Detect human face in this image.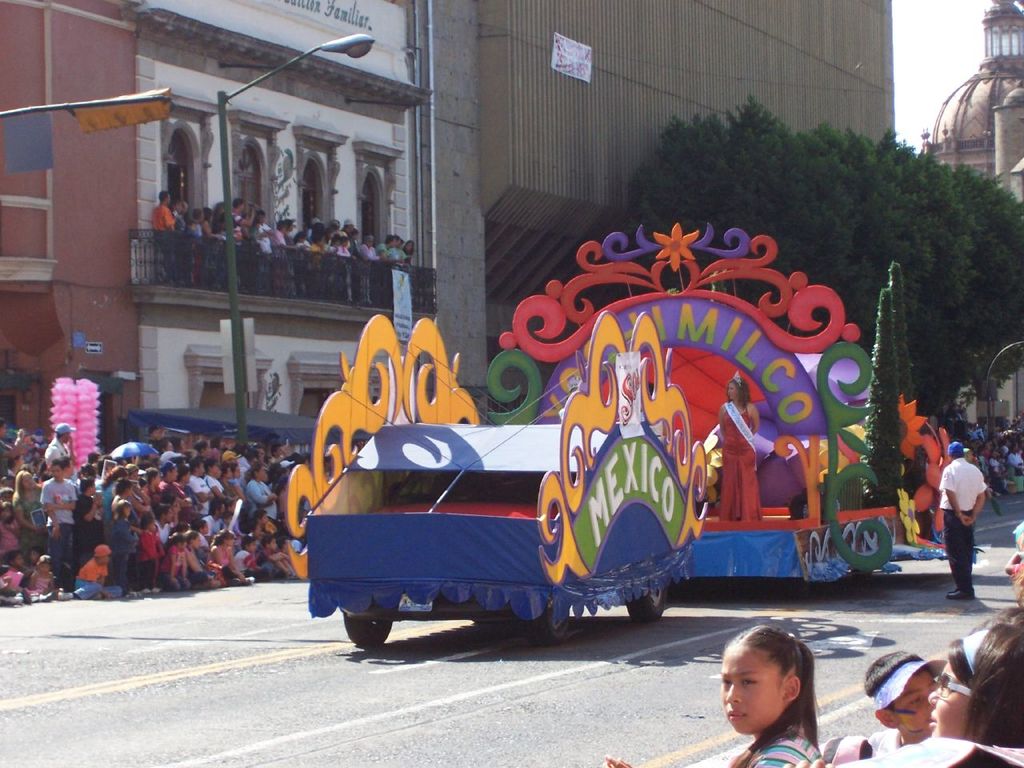
Detection: <bbox>256, 469, 262, 480</bbox>.
